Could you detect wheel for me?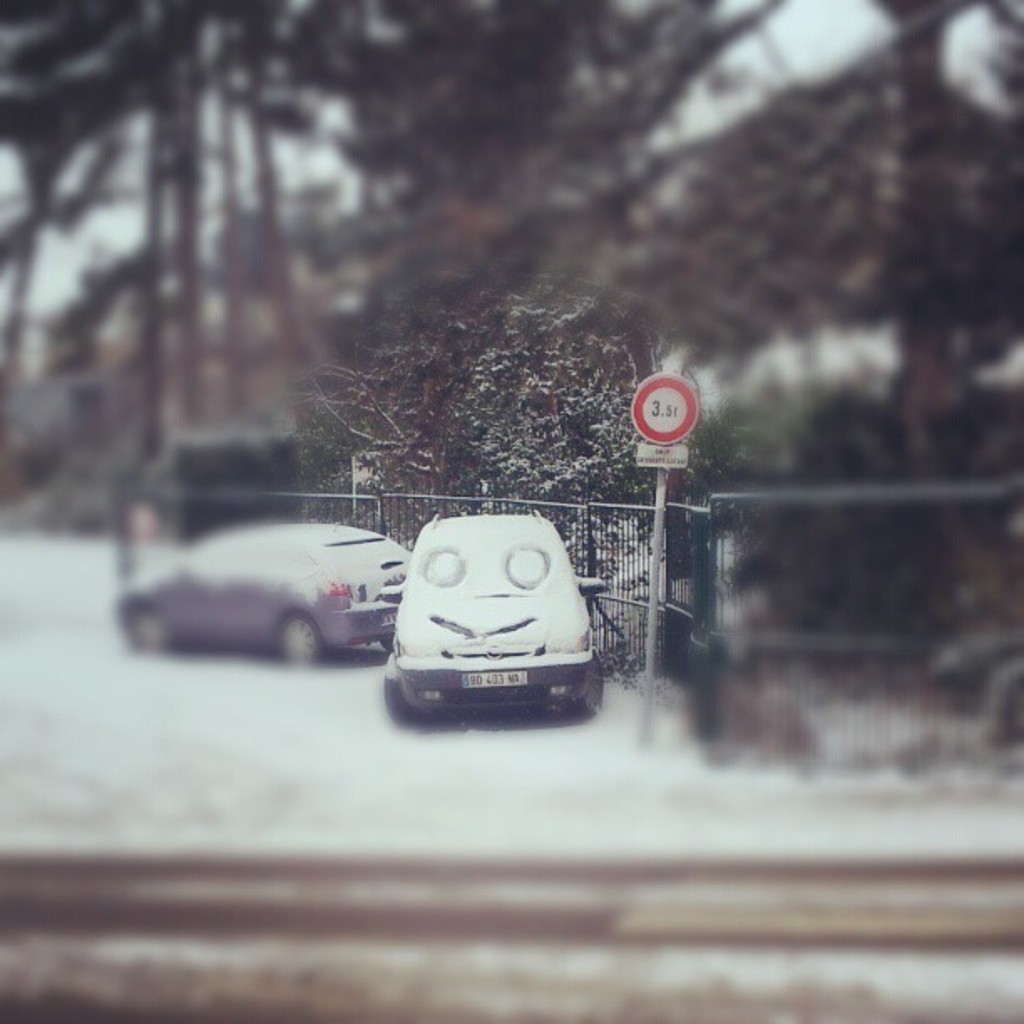
Detection result: [572, 661, 602, 726].
